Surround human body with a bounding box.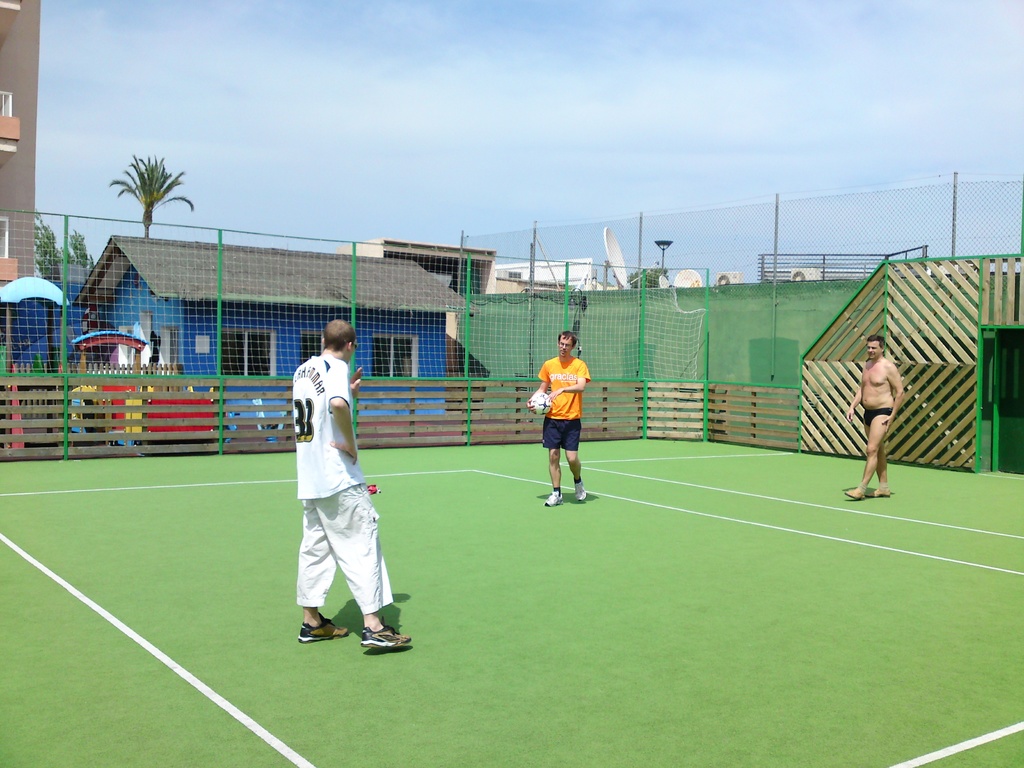
pyautogui.locateOnScreen(529, 328, 600, 507).
